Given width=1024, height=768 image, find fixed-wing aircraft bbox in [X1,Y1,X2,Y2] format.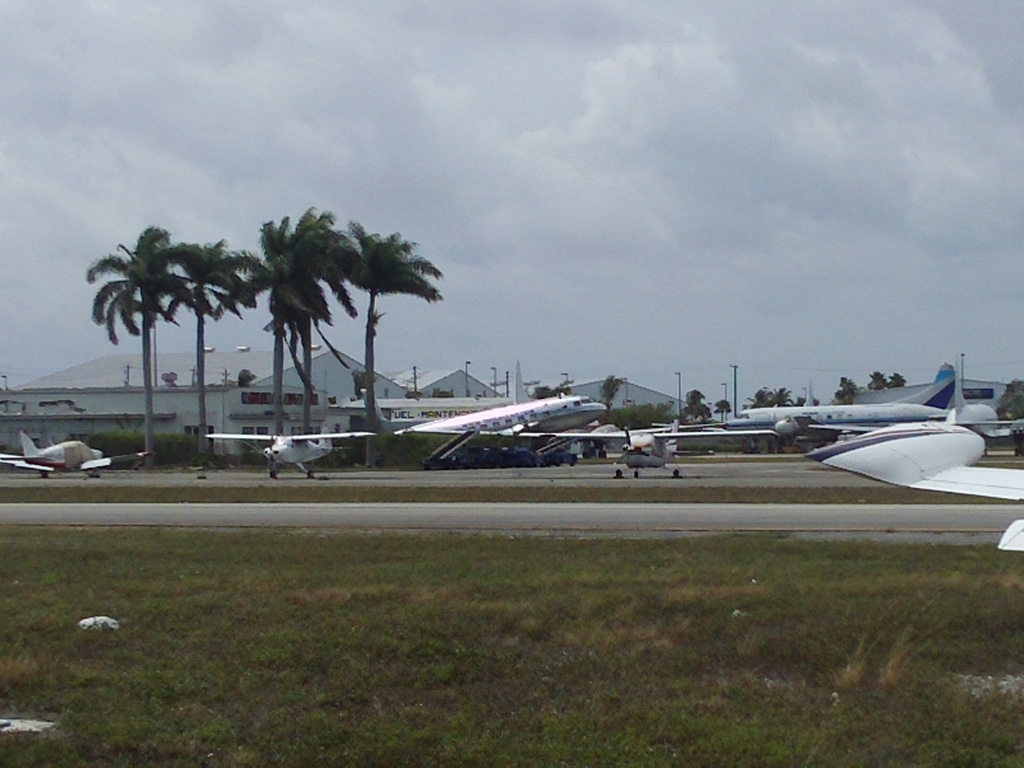
[743,376,955,445].
